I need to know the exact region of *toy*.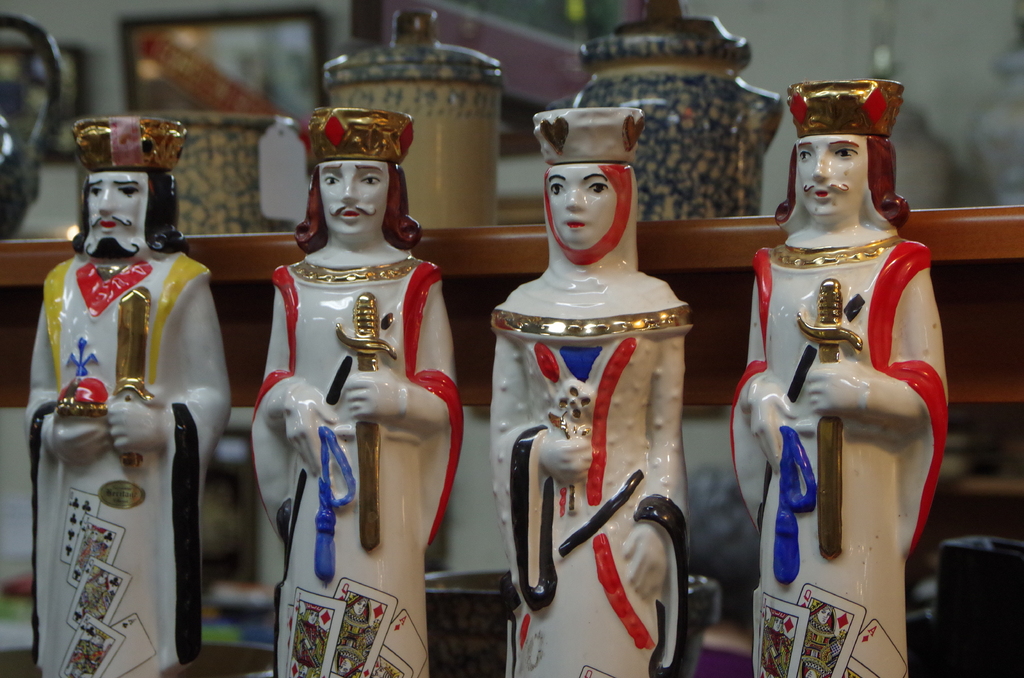
Region: x1=506 y1=106 x2=689 y2=677.
